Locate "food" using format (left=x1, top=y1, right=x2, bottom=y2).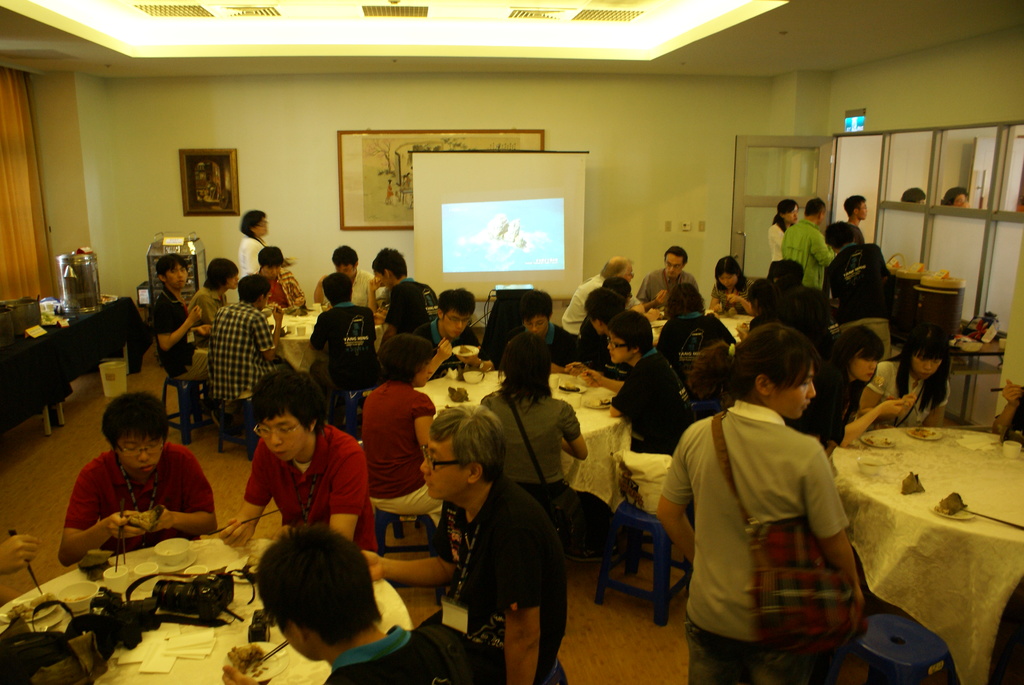
(left=225, top=643, right=270, bottom=677).
